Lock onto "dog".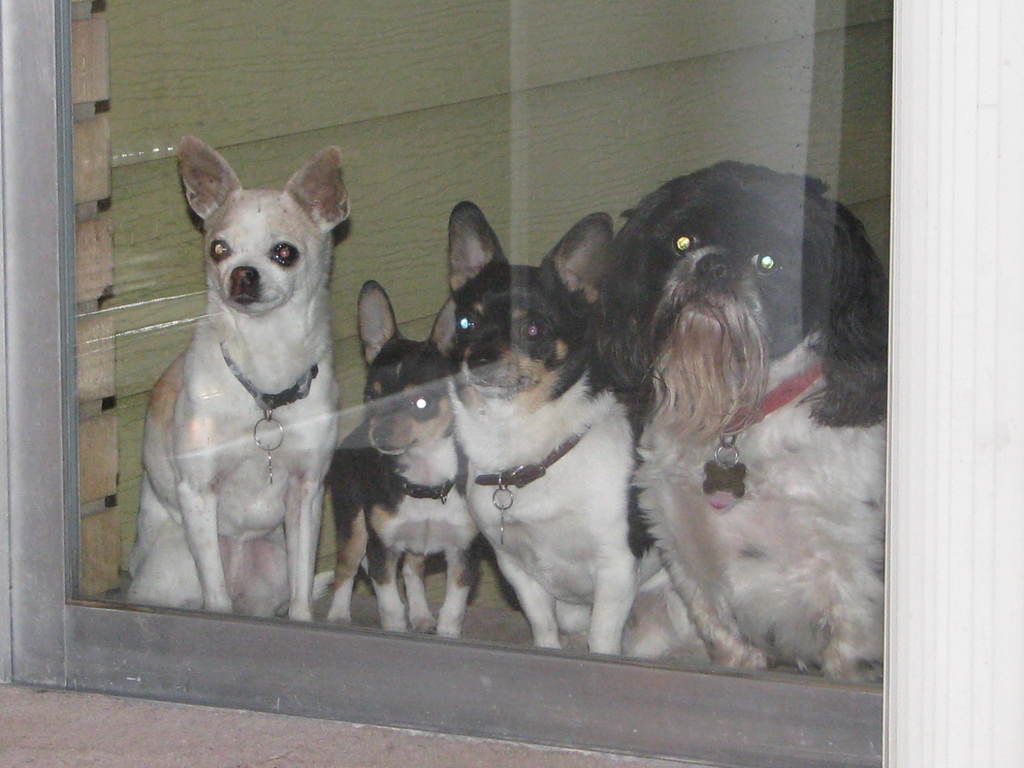
Locked: (593, 163, 889, 694).
